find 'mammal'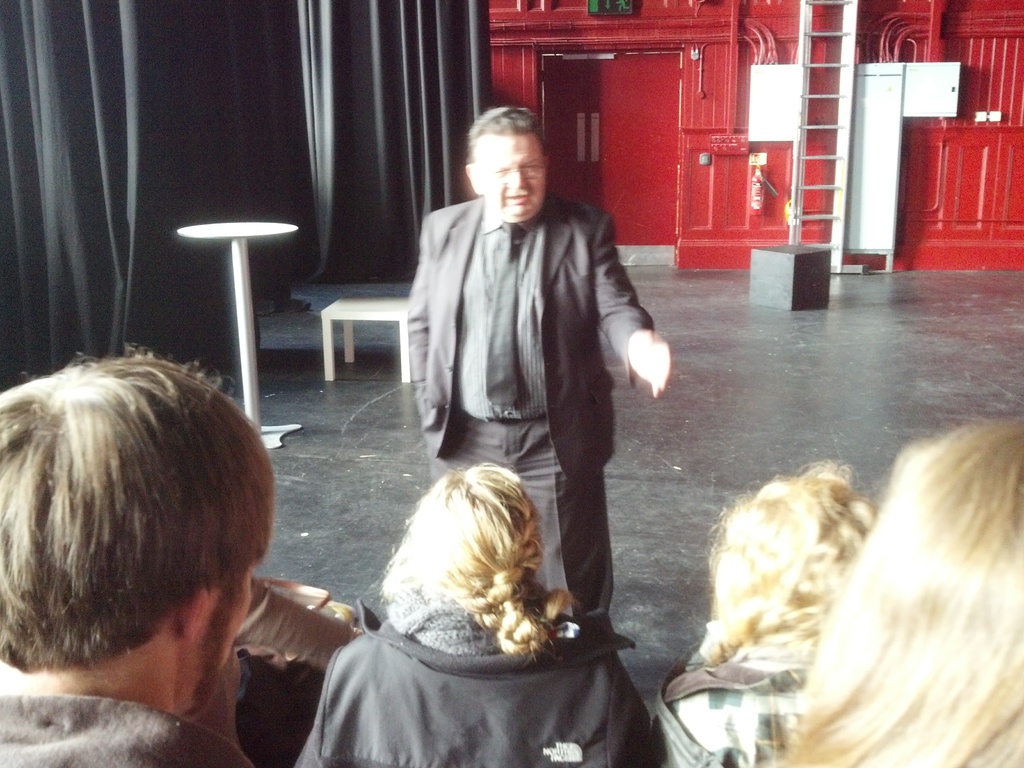
locate(0, 336, 276, 767)
